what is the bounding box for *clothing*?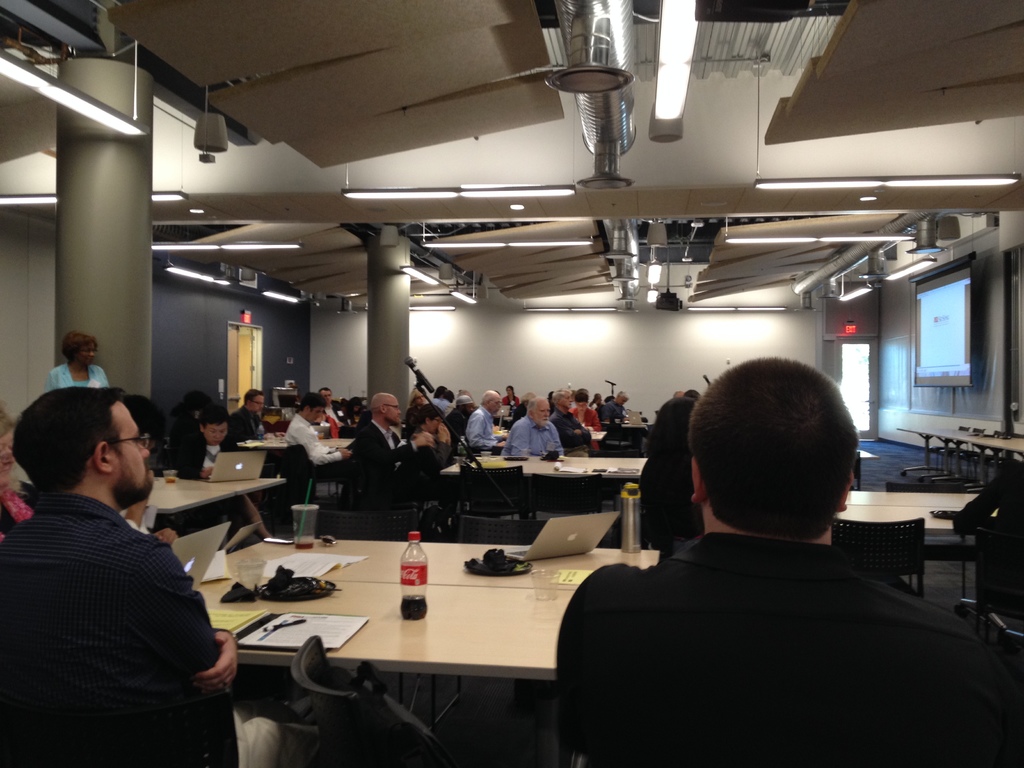
0:486:286:767.
